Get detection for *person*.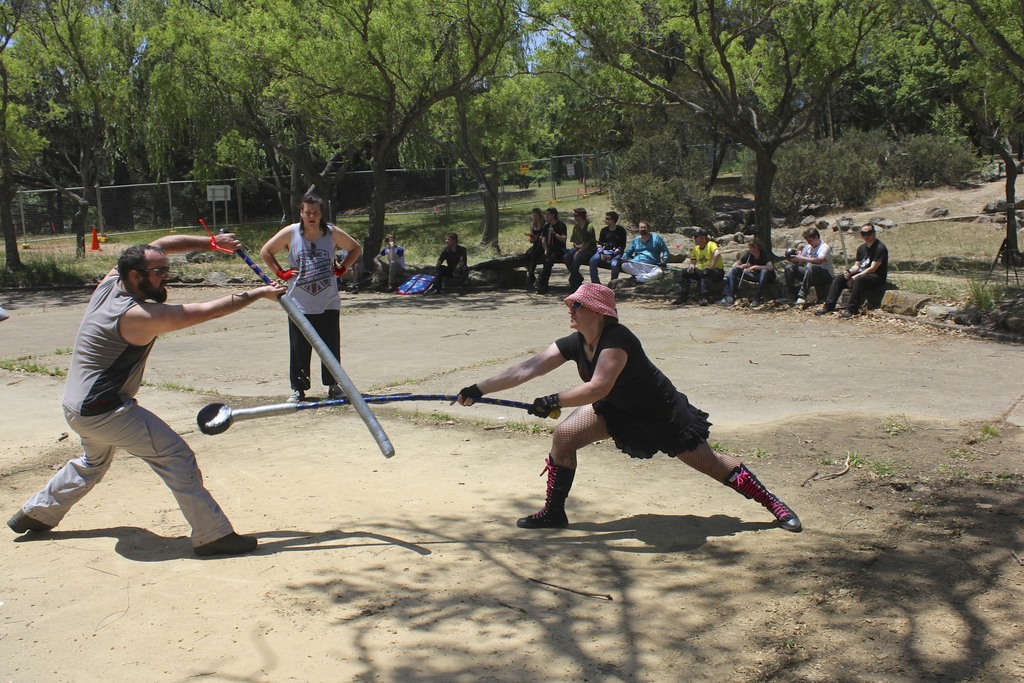
Detection: box(676, 231, 722, 304).
